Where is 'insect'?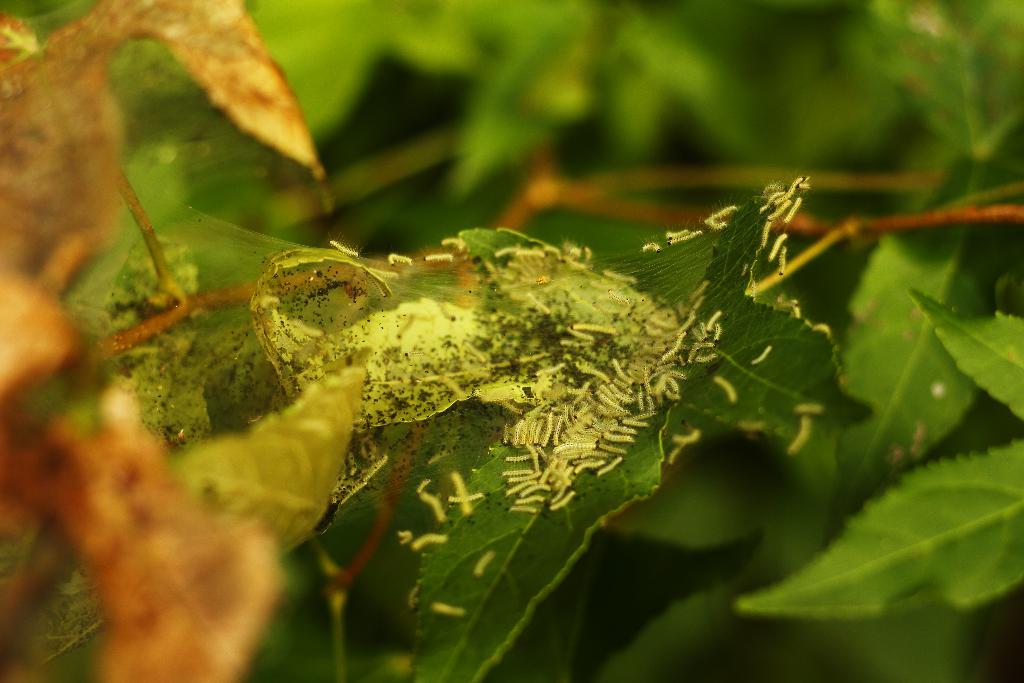
[425,605,467,620].
